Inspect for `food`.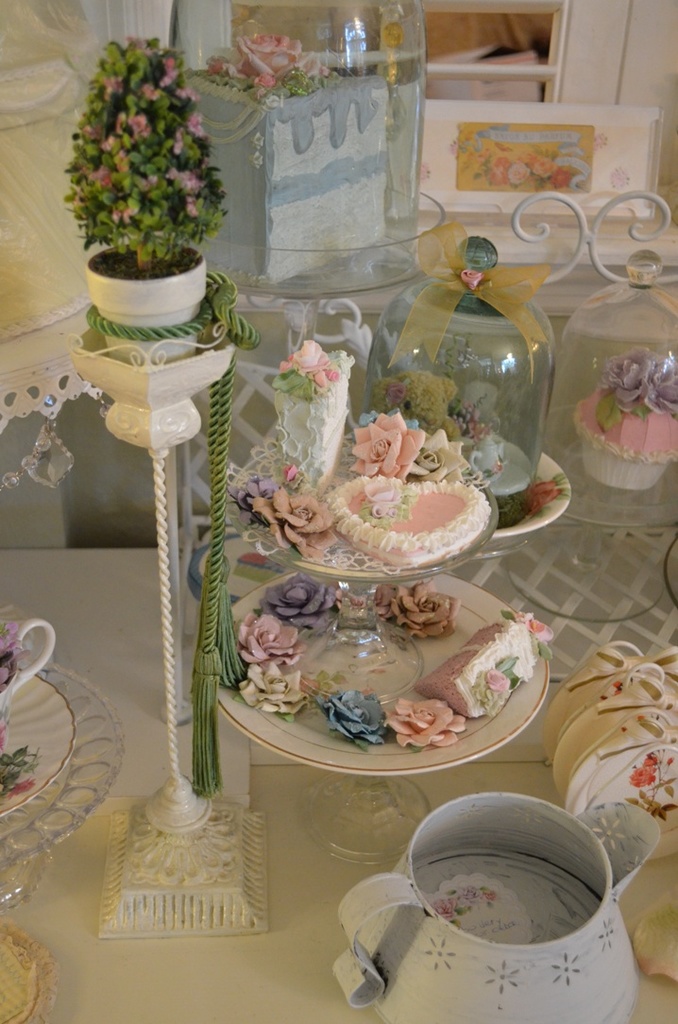
Inspection: select_region(261, 574, 339, 640).
